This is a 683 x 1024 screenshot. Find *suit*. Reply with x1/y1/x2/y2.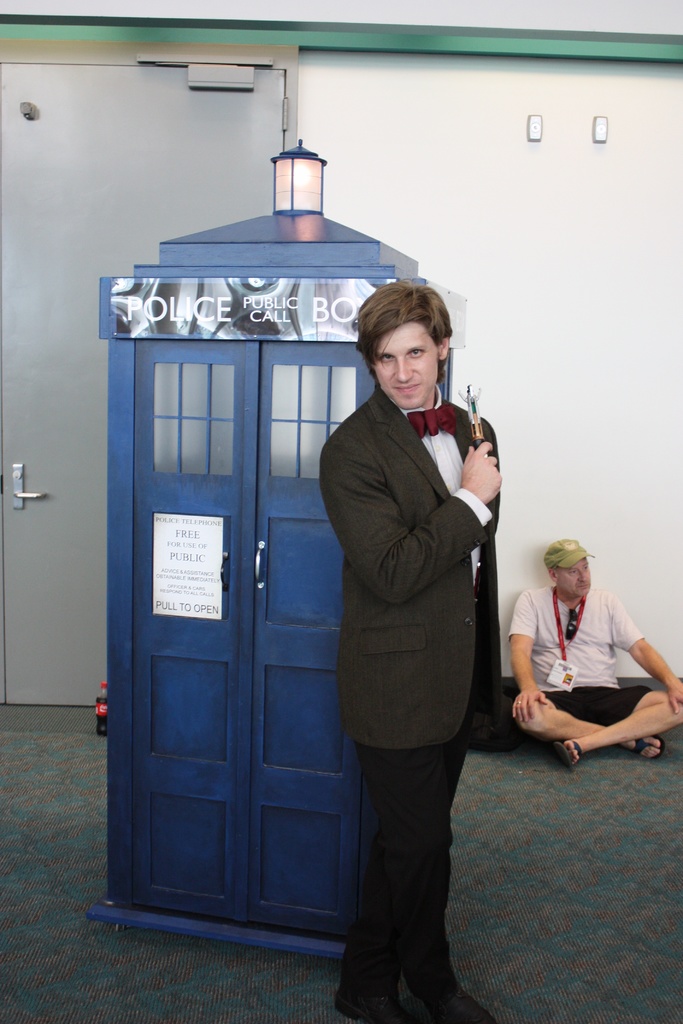
313/391/504/1014.
